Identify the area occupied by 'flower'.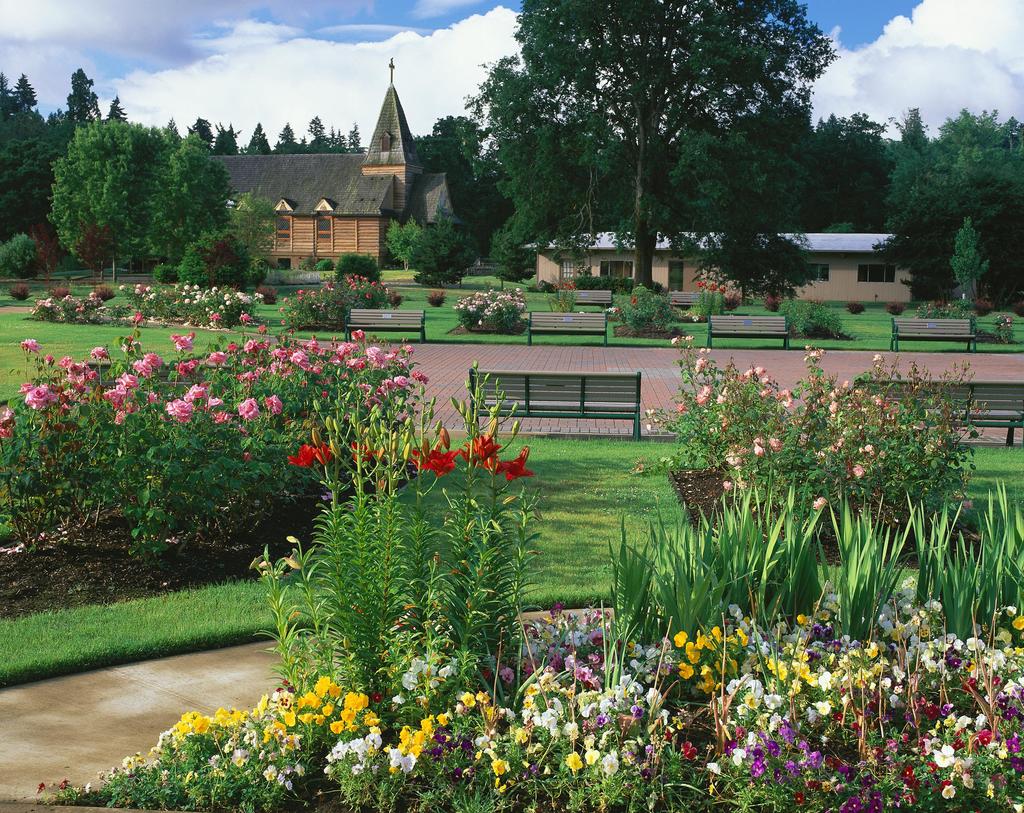
Area: 498 456 529 477.
